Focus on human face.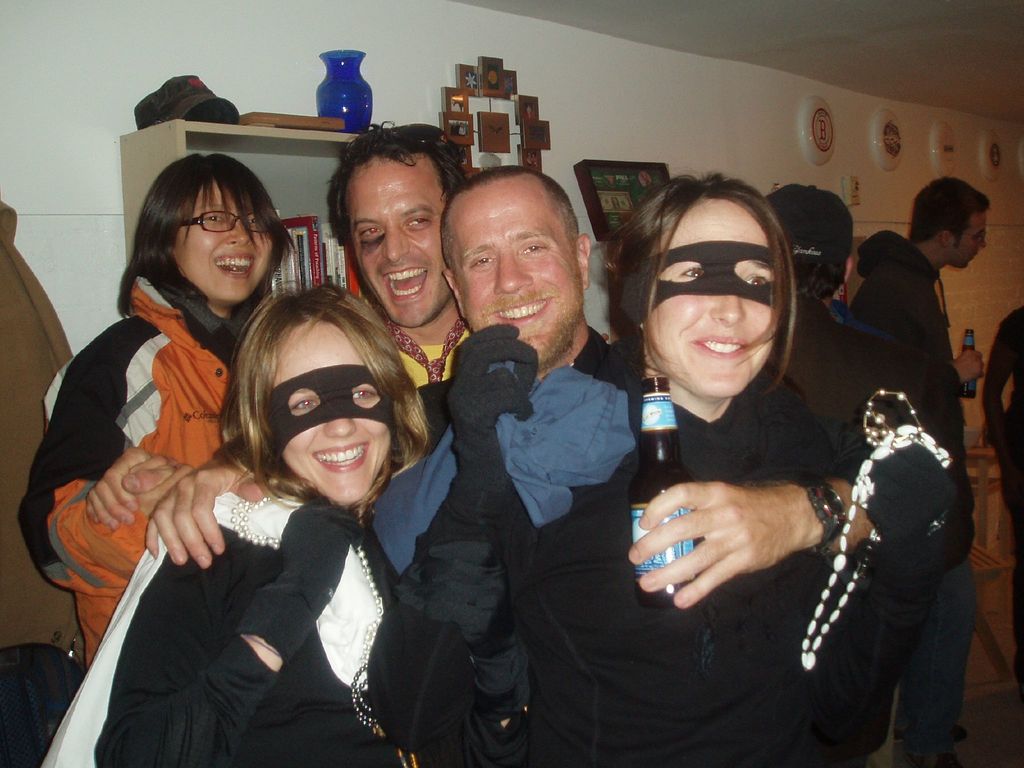
Focused at BBox(461, 189, 580, 362).
